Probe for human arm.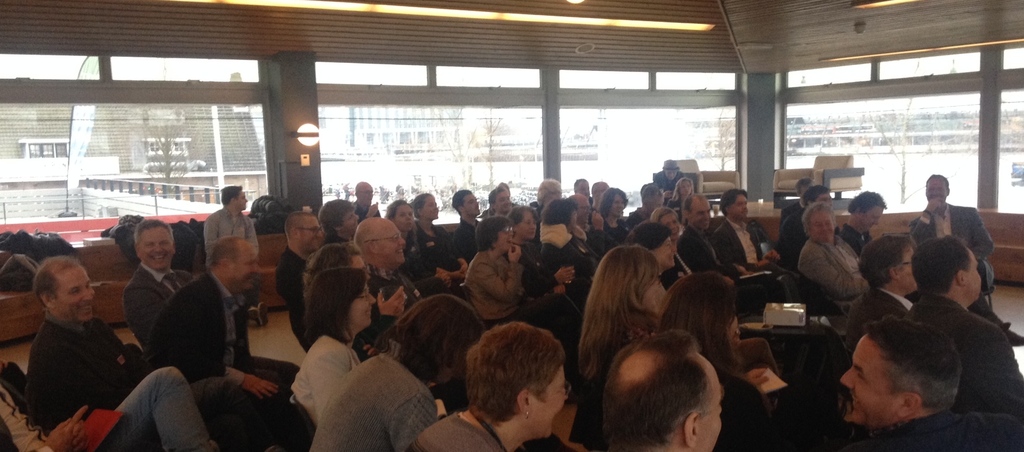
Probe result: l=239, t=215, r=259, b=254.
